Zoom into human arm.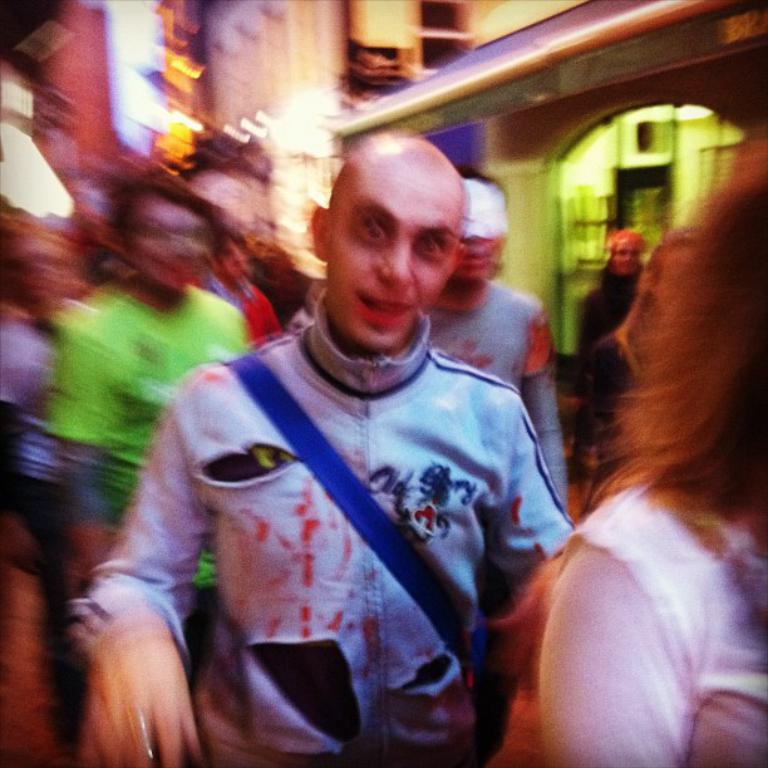
Zoom target: bbox=(48, 333, 119, 575).
